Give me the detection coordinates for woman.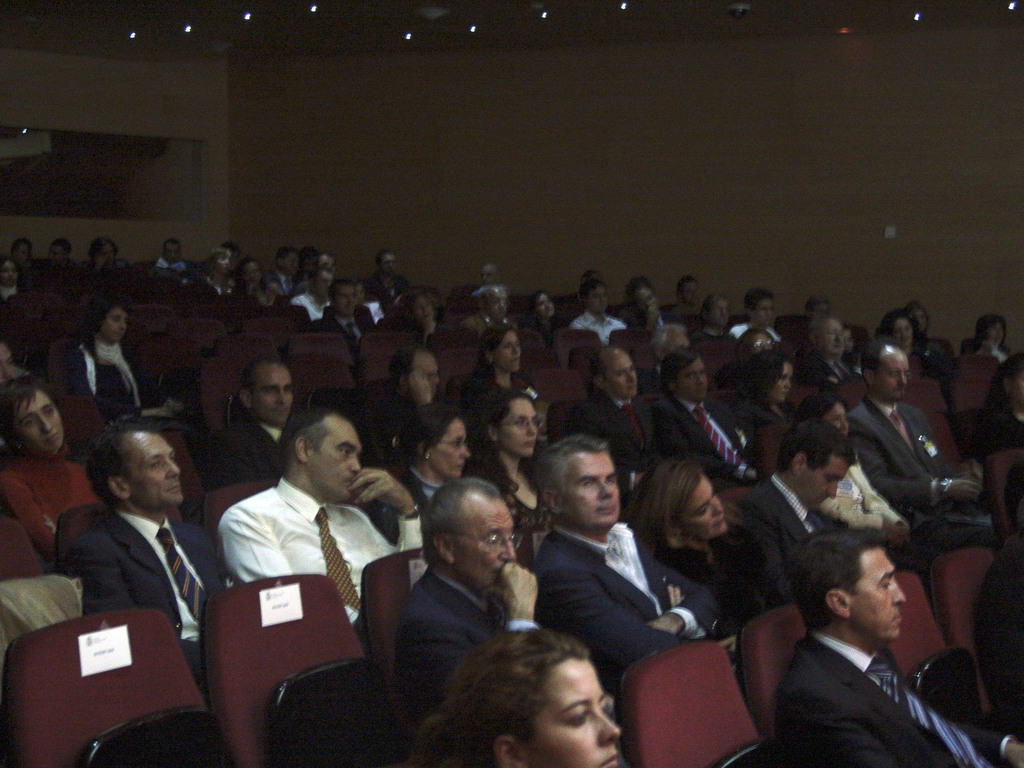
583, 455, 741, 664.
